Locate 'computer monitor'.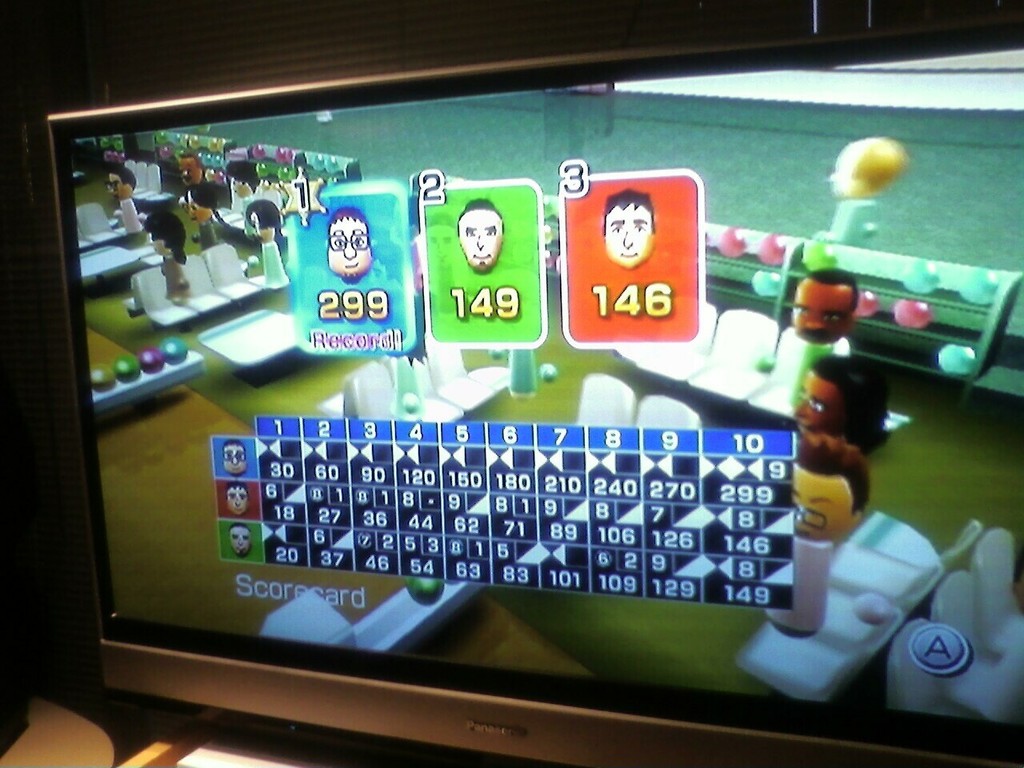
Bounding box: <region>28, 4, 1023, 767</region>.
